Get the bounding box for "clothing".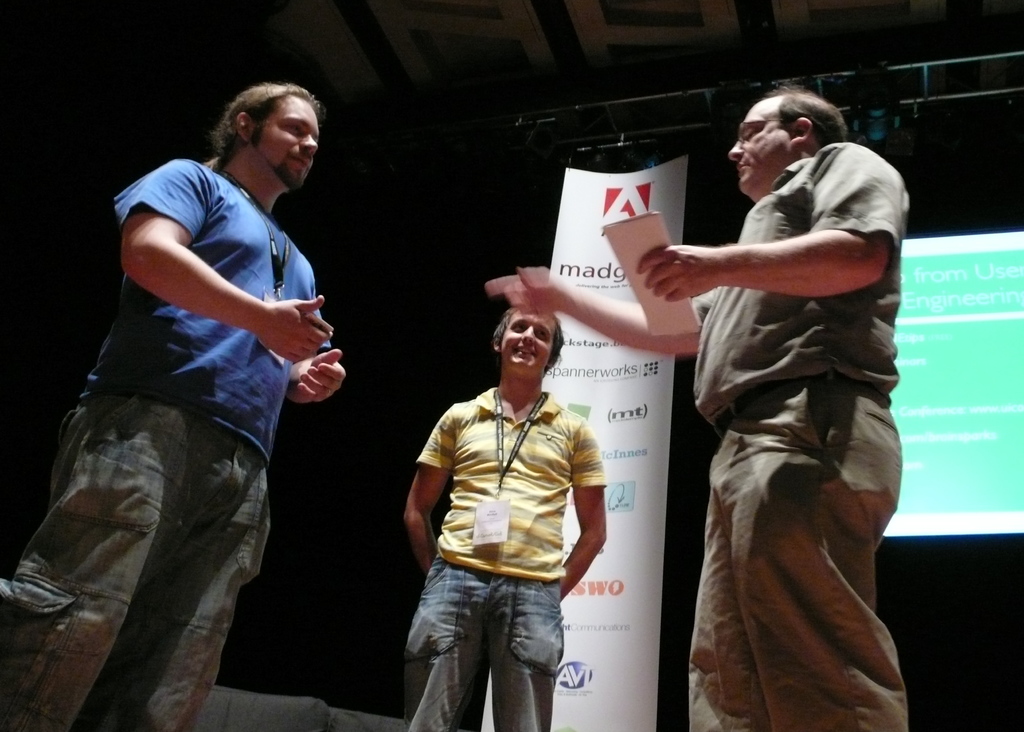
<region>0, 156, 328, 731</region>.
